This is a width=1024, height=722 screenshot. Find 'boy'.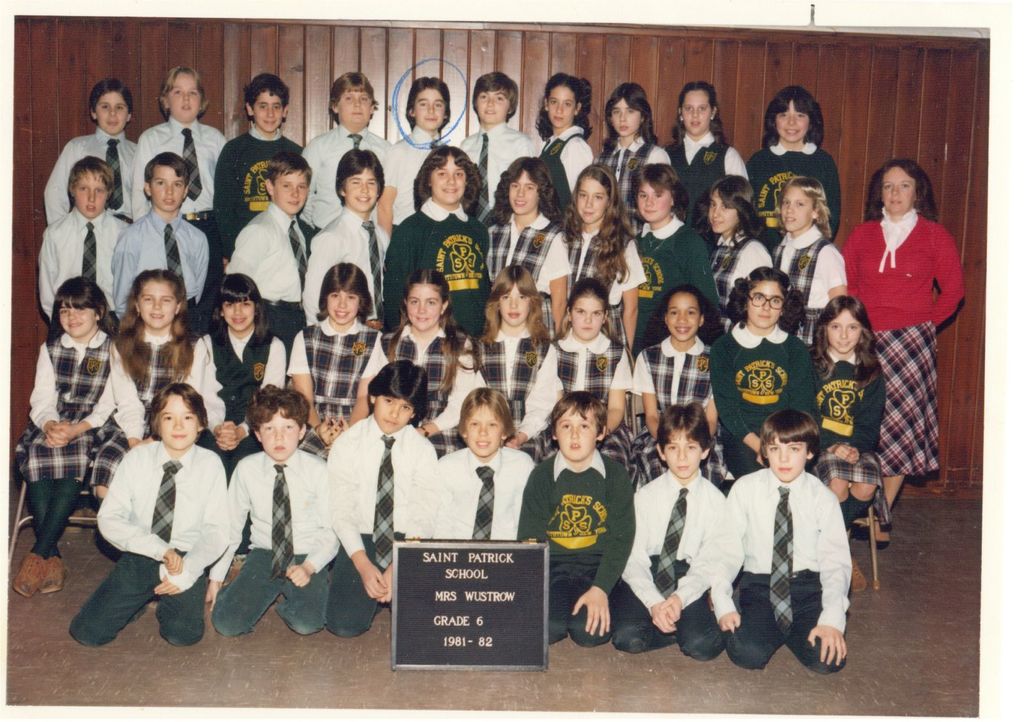
Bounding box: {"left": 206, "top": 73, "right": 302, "bottom": 262}.
